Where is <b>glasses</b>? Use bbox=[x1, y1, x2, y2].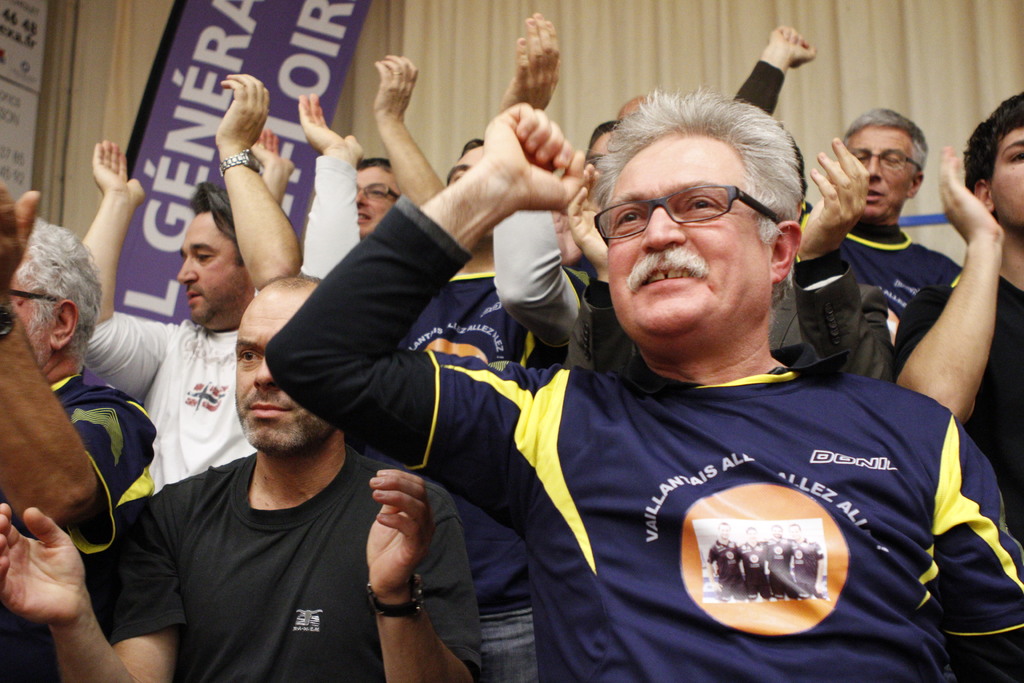
bbox=[852, 152, 937, 170].
